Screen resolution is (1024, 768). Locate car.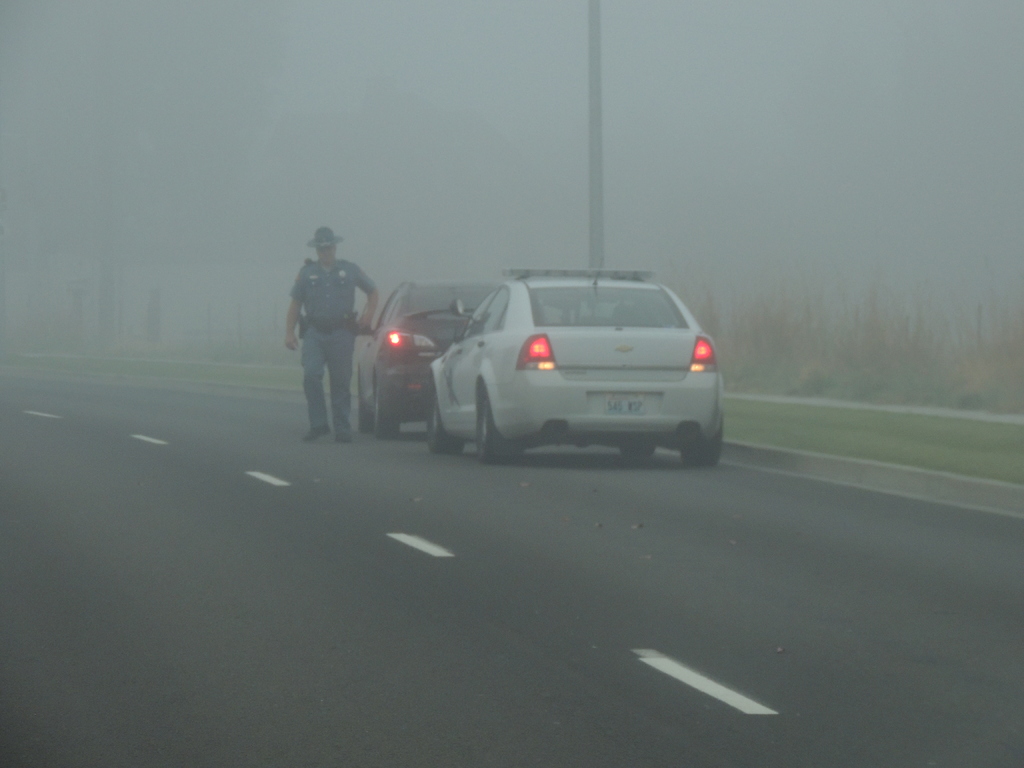
crop(354, 278, 499, 439).
